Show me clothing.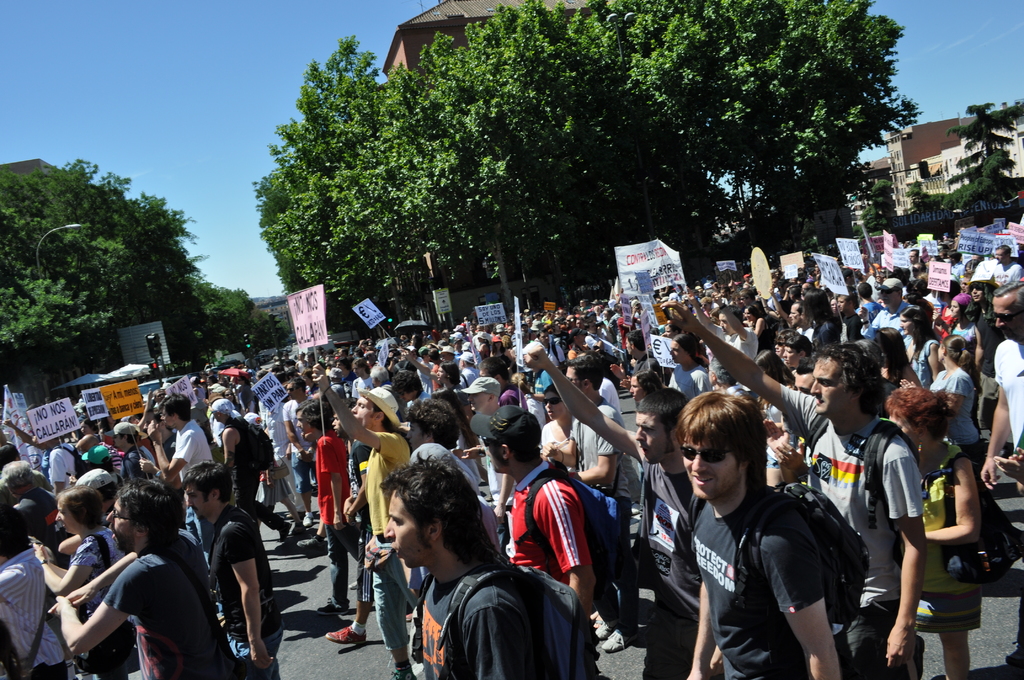
clothing is here: l=68, t=530, r=134, b=572.
